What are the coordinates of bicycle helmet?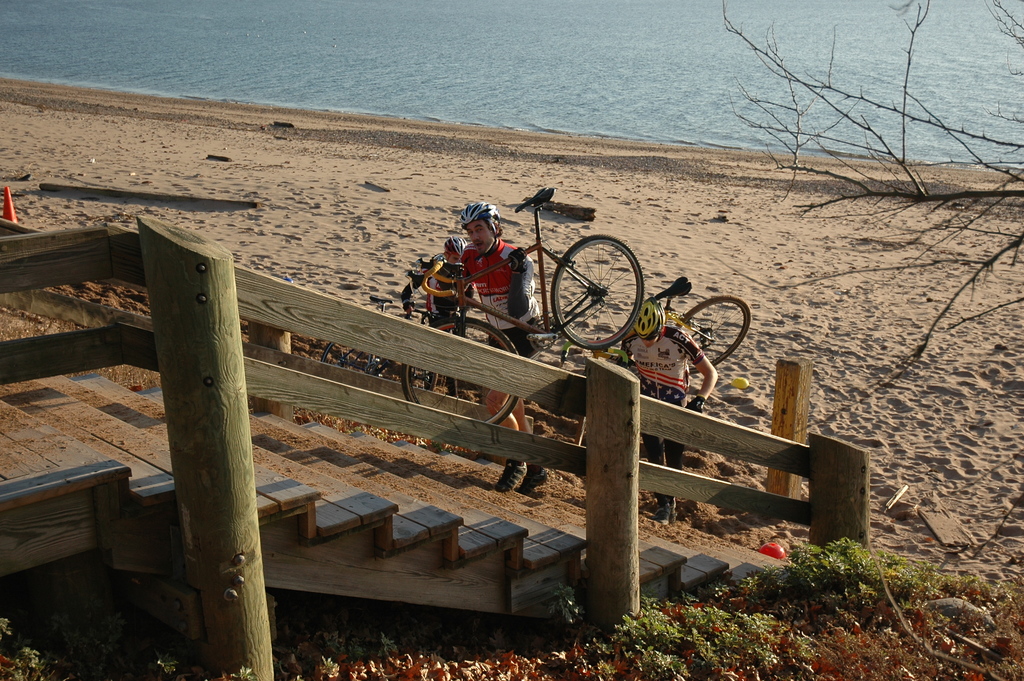
(x1=636, y1=297, x2=670, y2=339).
